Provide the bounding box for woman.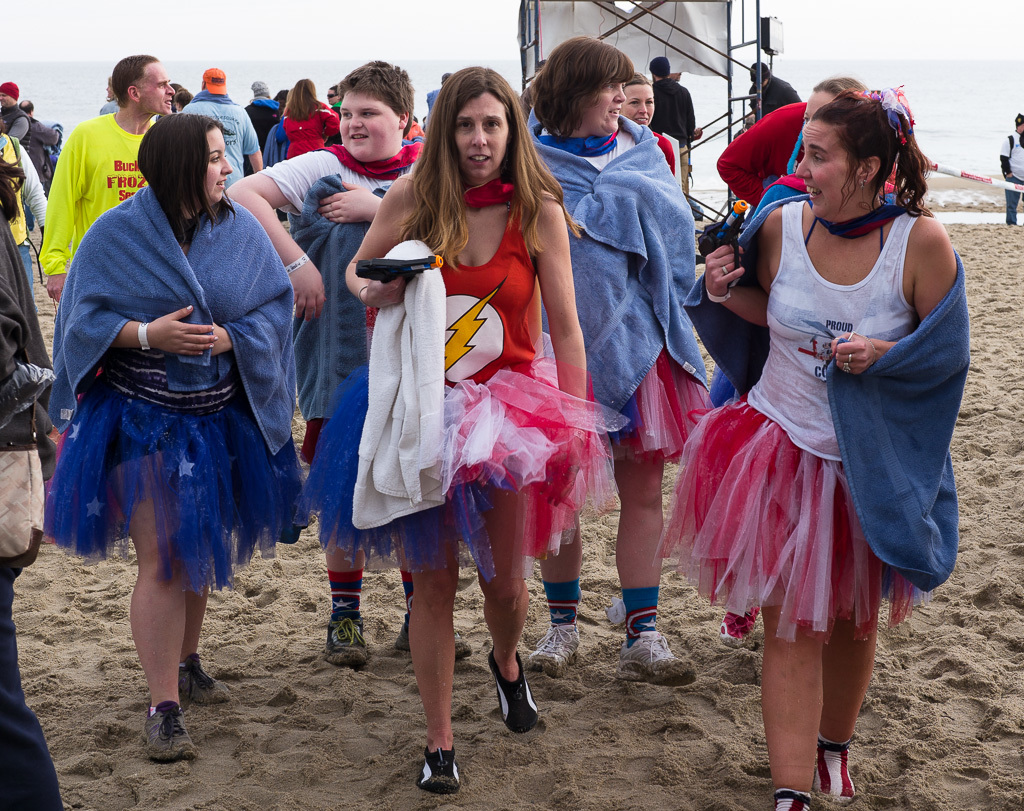
locate(612, 65, 682, 203).
